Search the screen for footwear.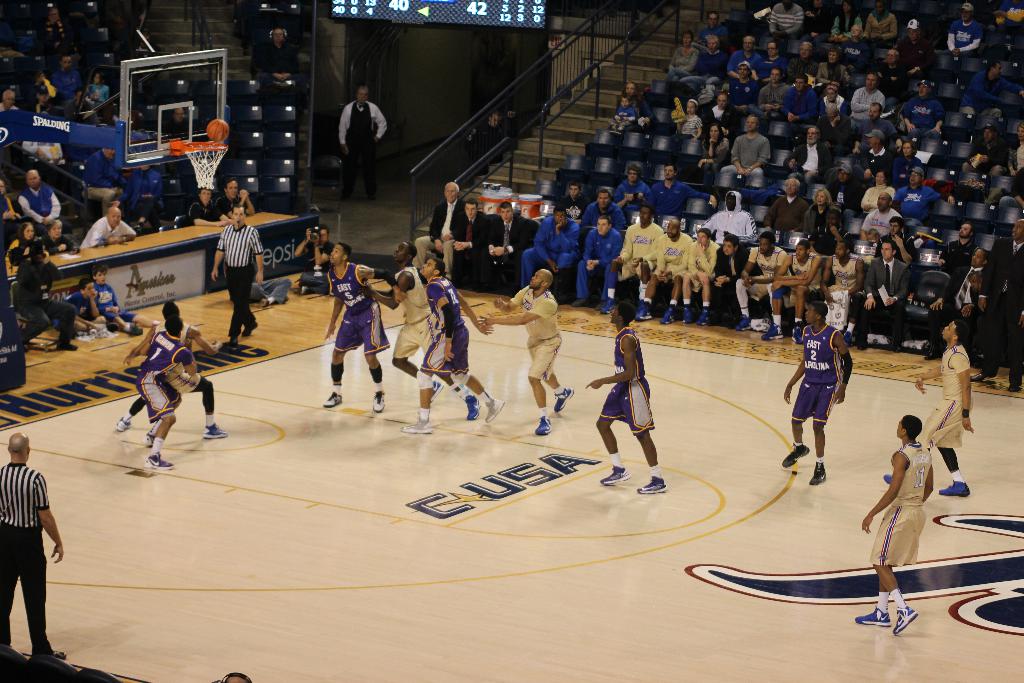
Found at 891, 605, 916, 633.
